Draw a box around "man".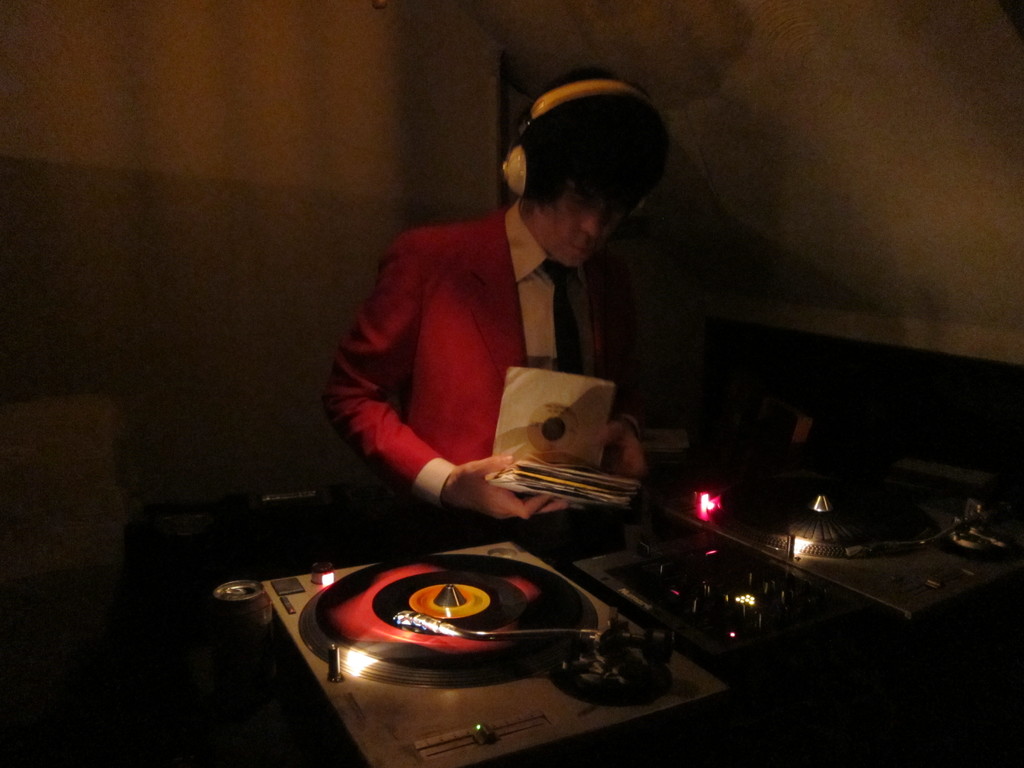
bbox(323, 90, 718, 548).
